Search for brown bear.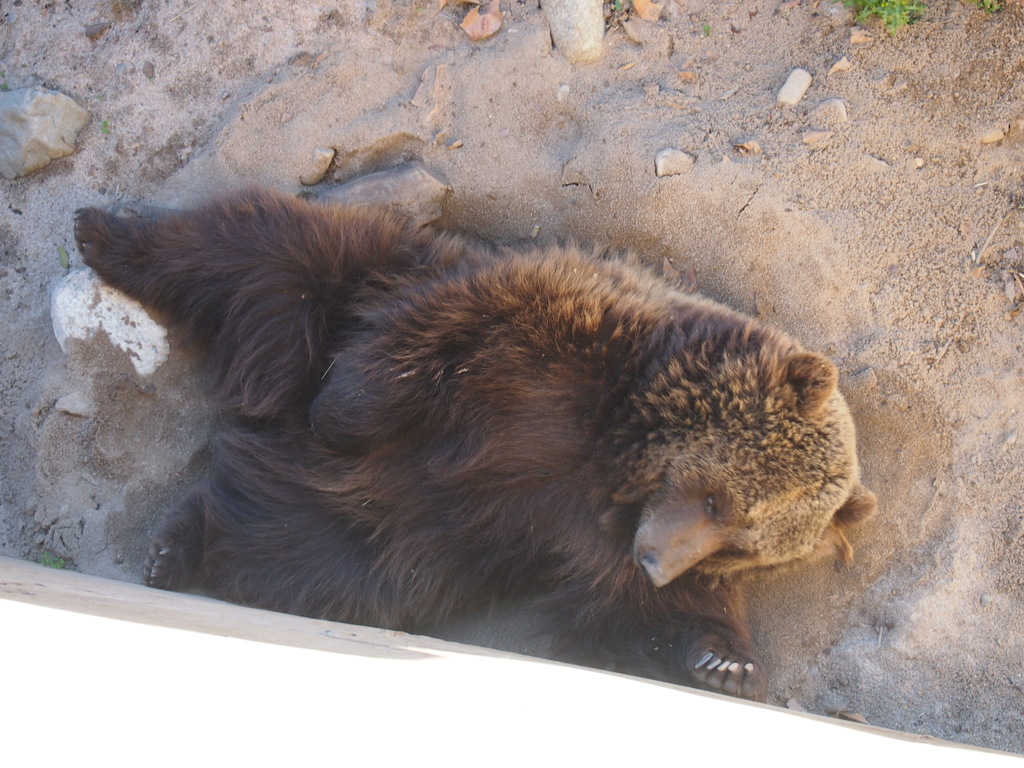
Found at <box>71,180,881,702</box>.
